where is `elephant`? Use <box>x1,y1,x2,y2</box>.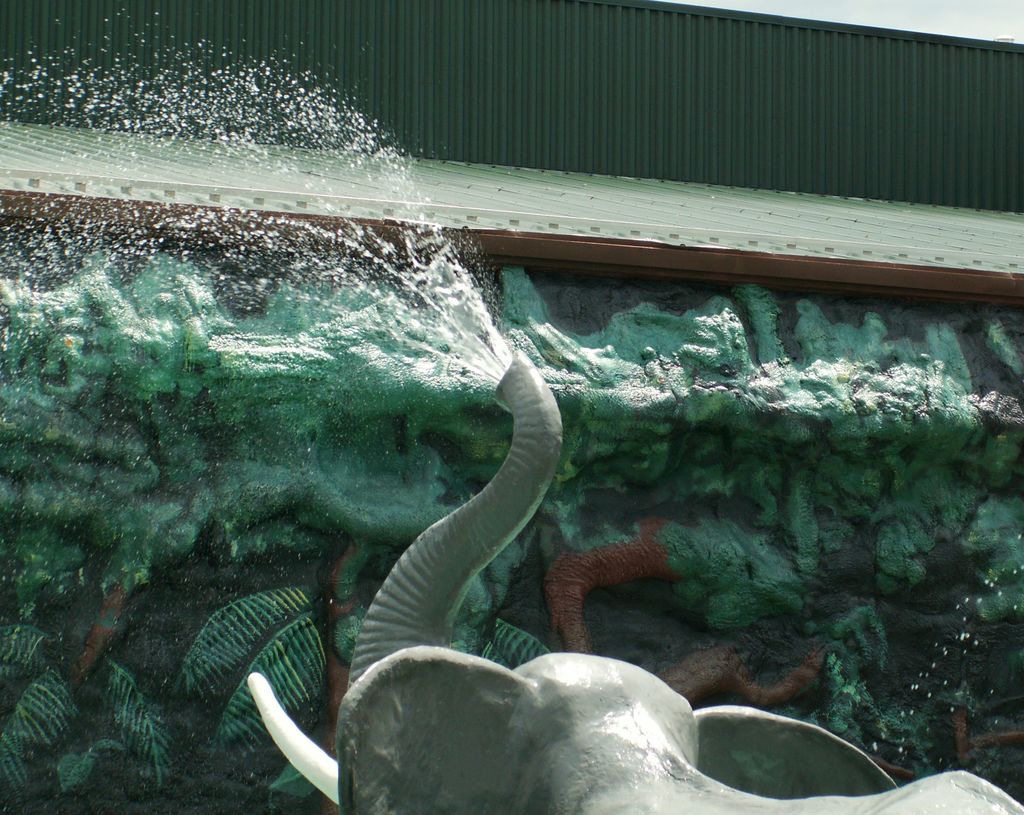
<box>245,351,1023,814</box>.
